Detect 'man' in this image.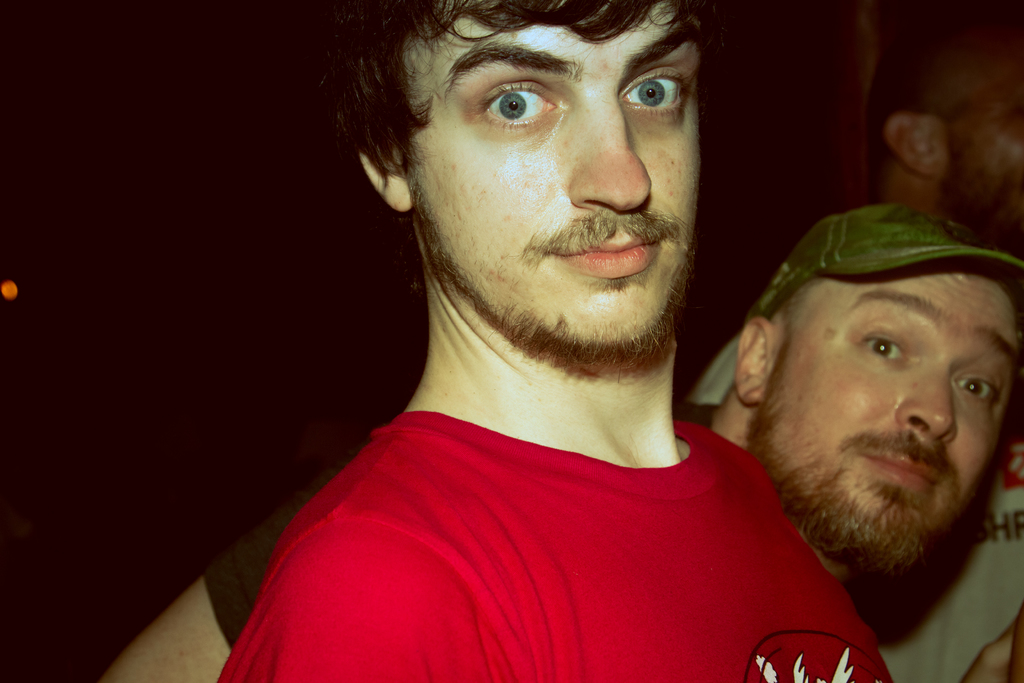
Detection: select_region(102, 201, 1023, 682).
